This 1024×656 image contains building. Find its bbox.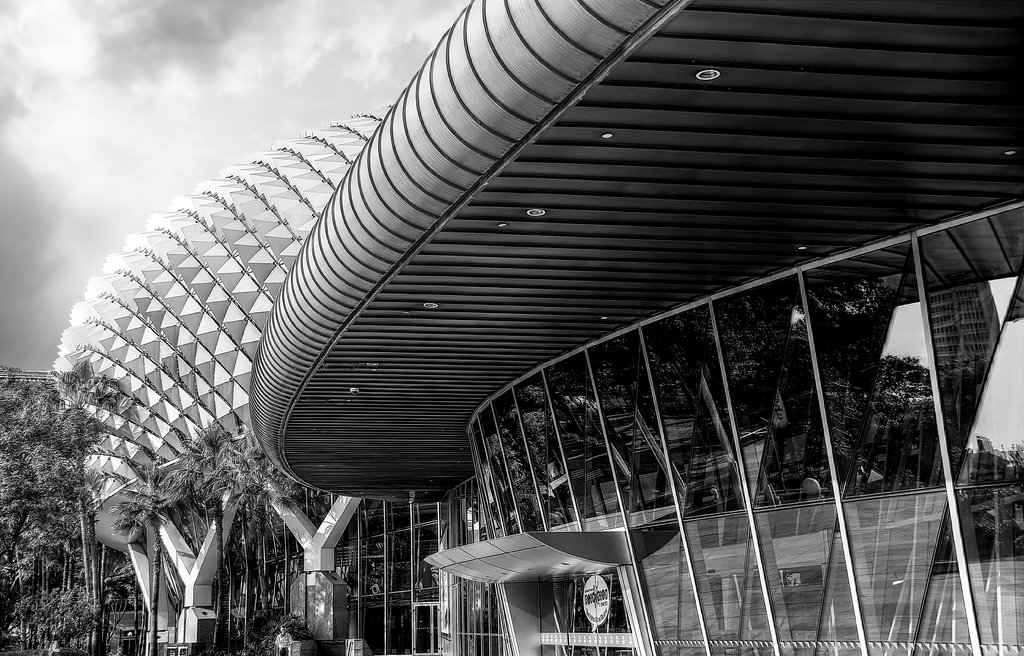
BBox(44, 0, 1023, 655).
